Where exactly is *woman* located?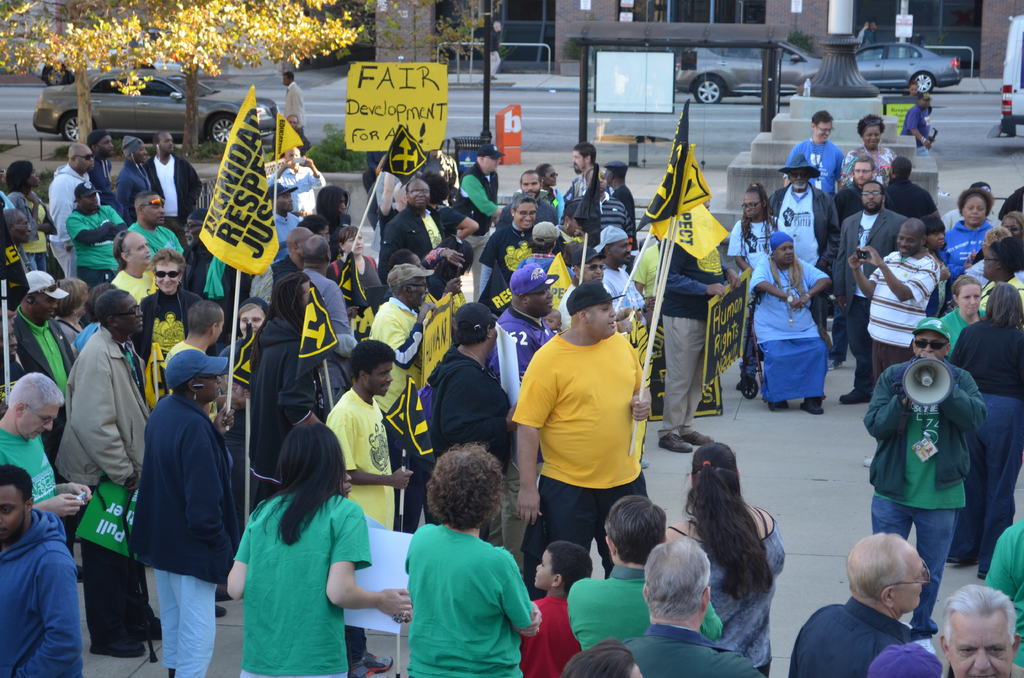
Its bounding box is Rect(939, 274, 990, 355).
